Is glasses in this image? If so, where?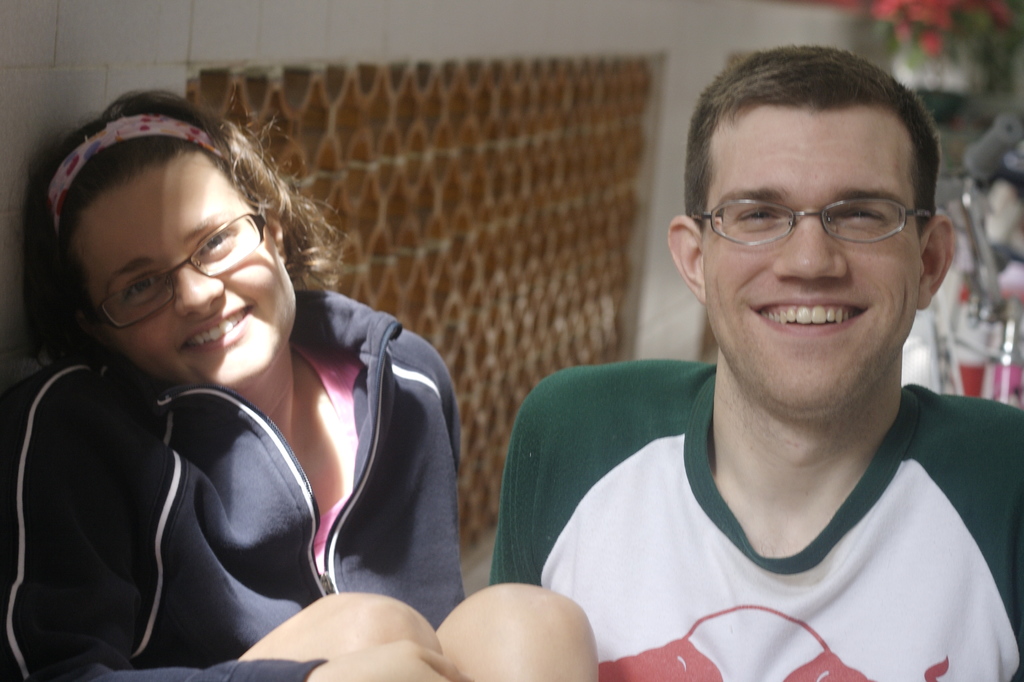
Yes, at box=[87, 208, 271, 337].
